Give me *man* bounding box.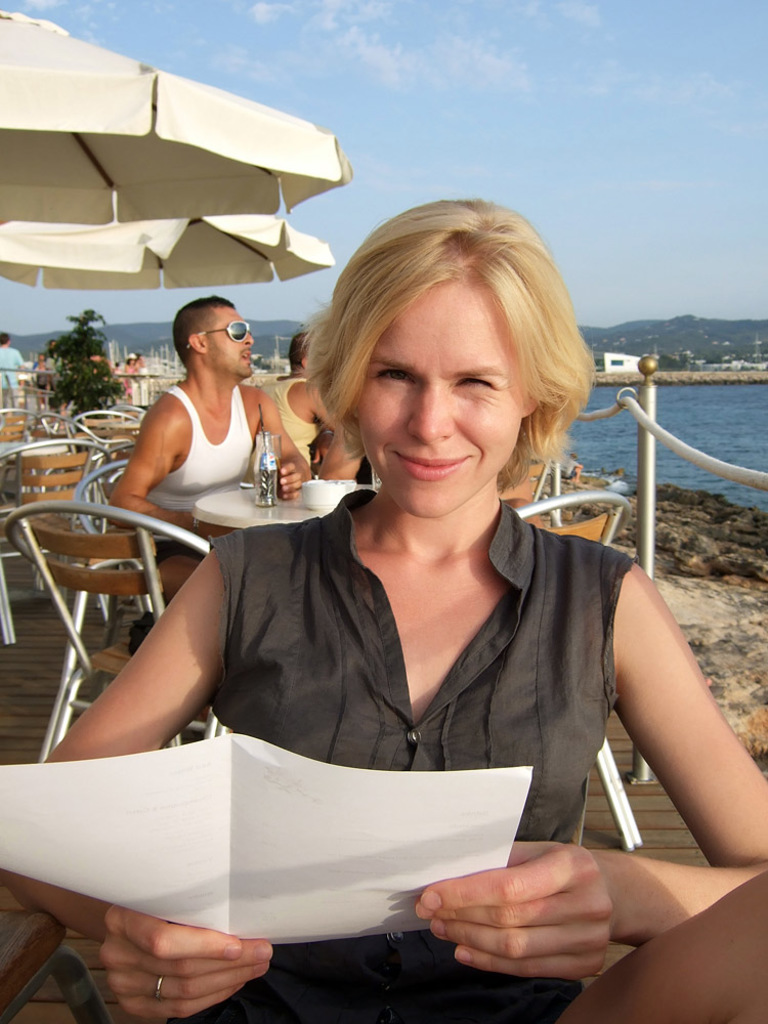
bbox=(50, 339, 68, 394).
